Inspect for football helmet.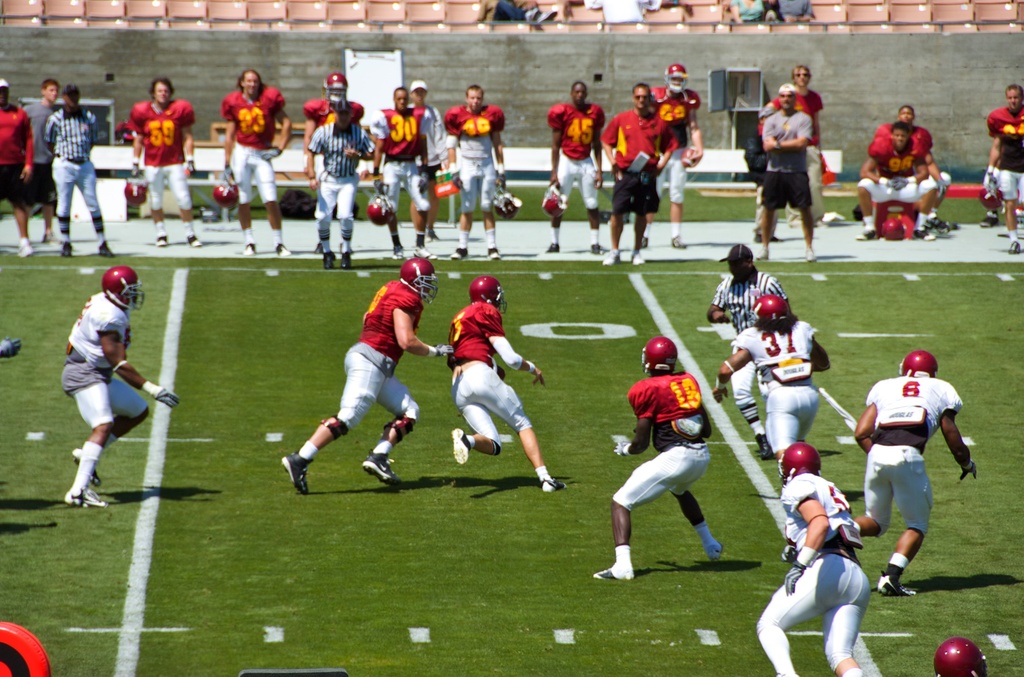
Inspection: region(665, 60, 689, 94).
